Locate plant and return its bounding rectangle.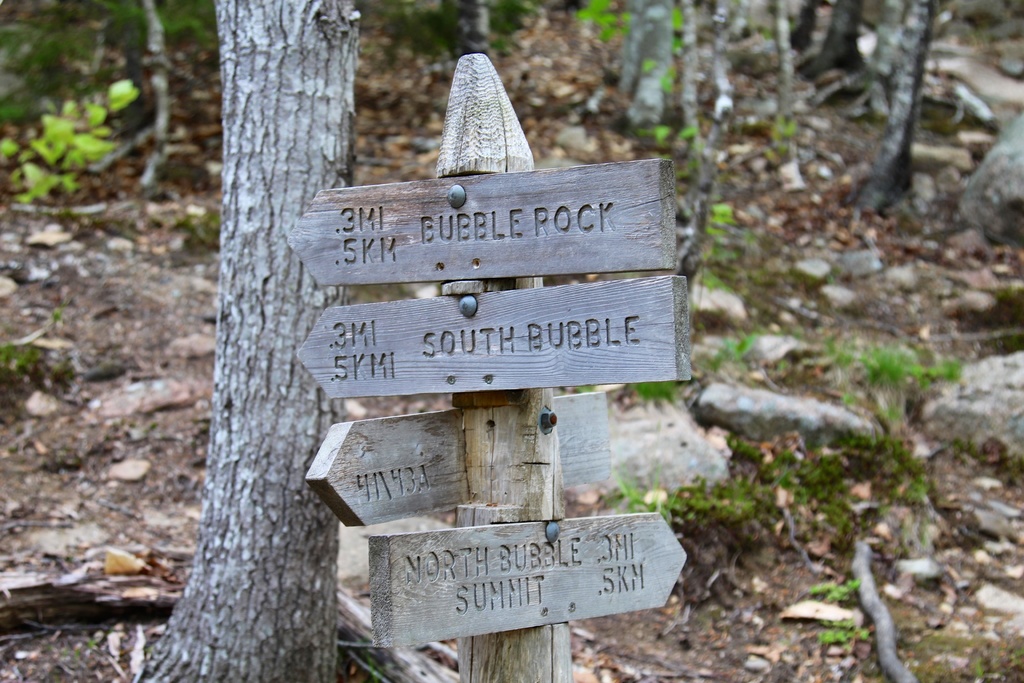
x1=899, y1=638, x2=1023, y2=682.
